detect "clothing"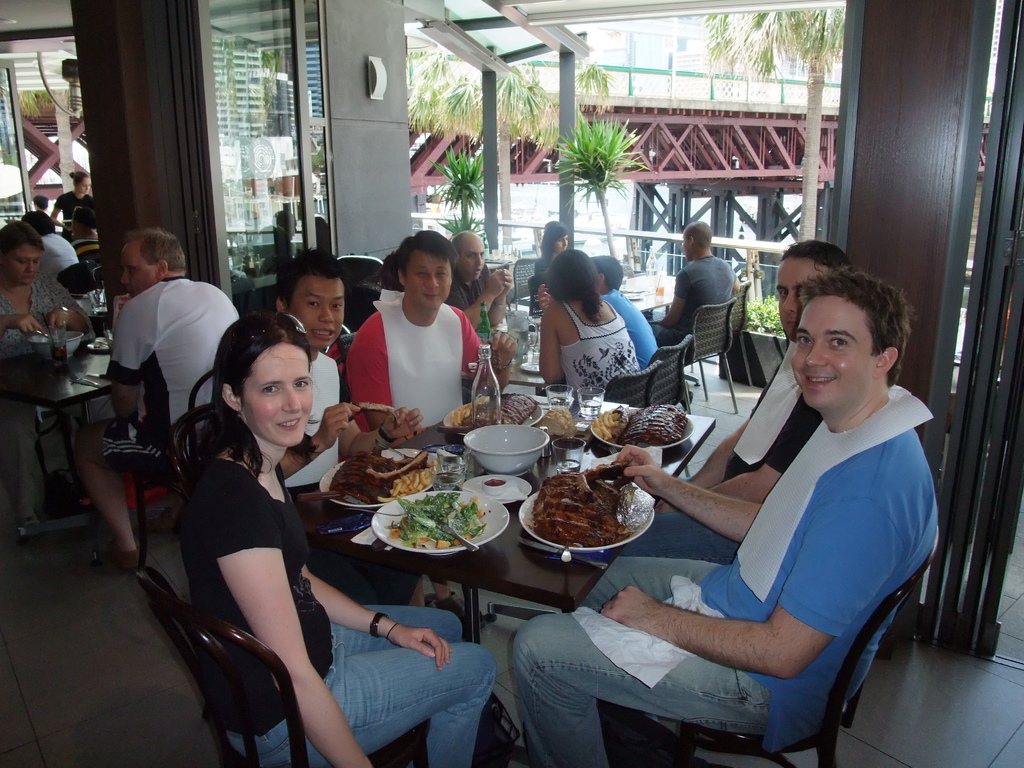
532:255:555:295
